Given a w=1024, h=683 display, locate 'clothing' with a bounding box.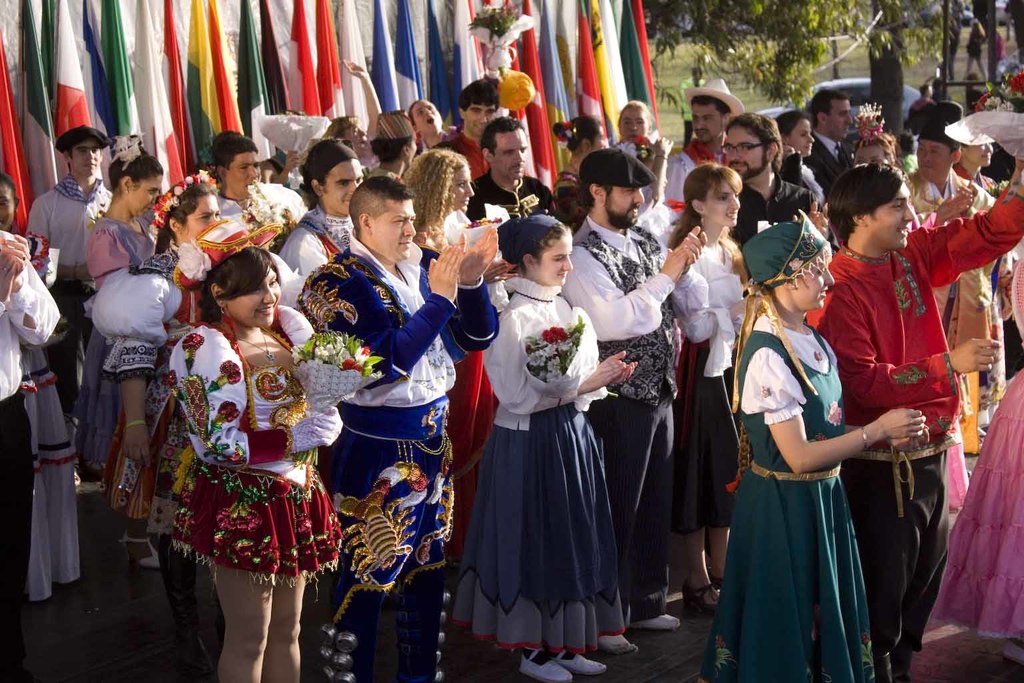
Located: <region>820, 168, 1023, 671</region>.
